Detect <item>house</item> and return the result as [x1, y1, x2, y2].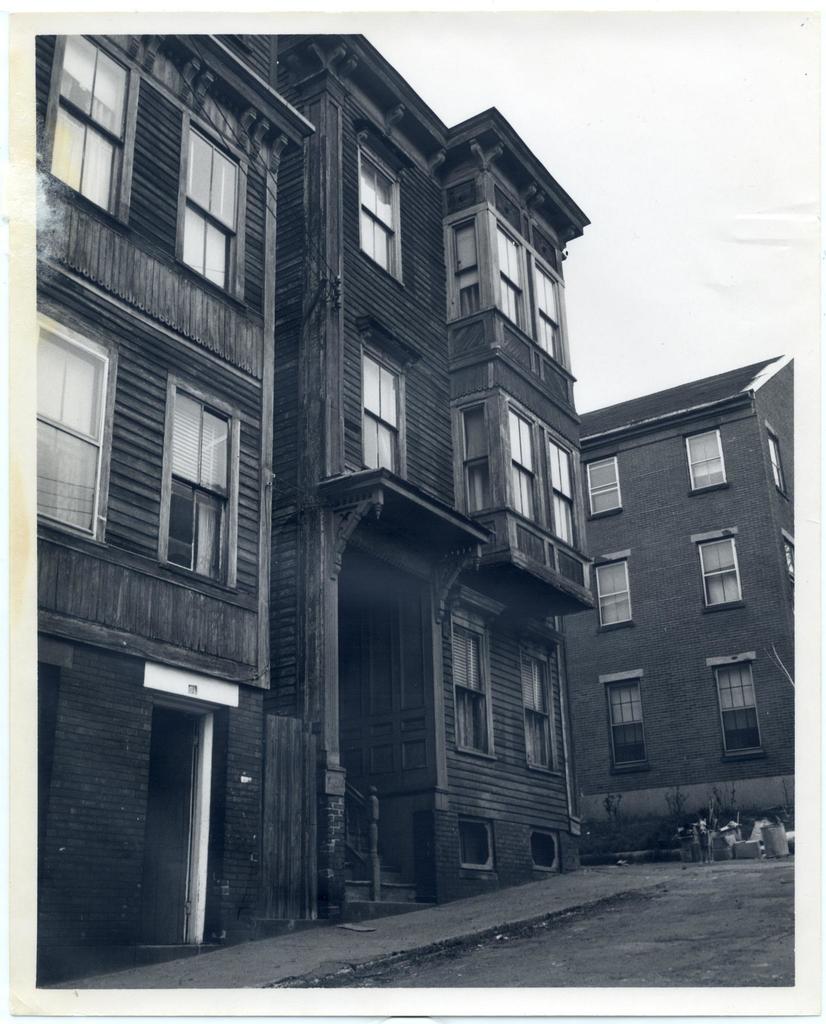
[17, 0, 698, 1002].
